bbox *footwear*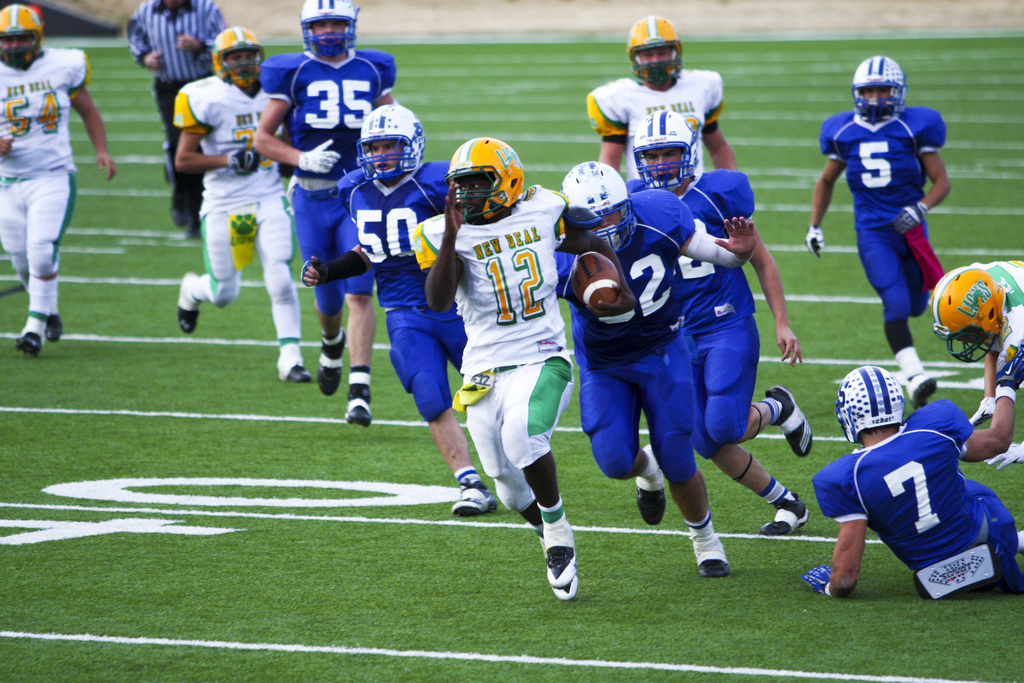
locate(45, 314, 65, 342)
